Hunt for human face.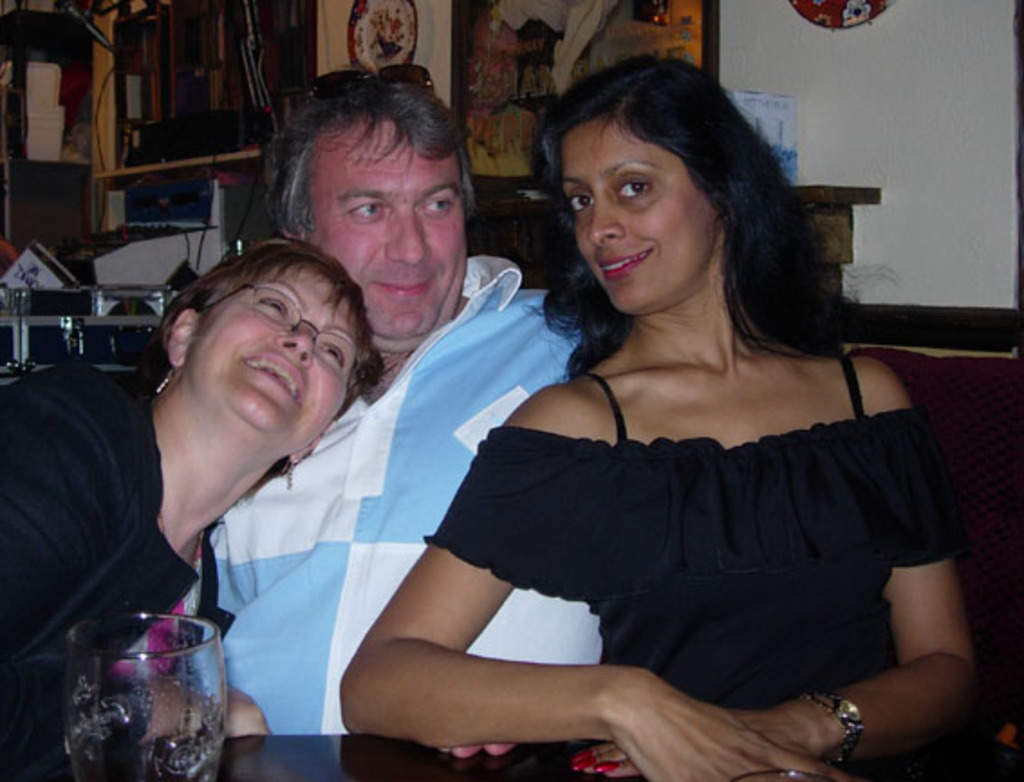
Hunted down at 302,121,468,341.
